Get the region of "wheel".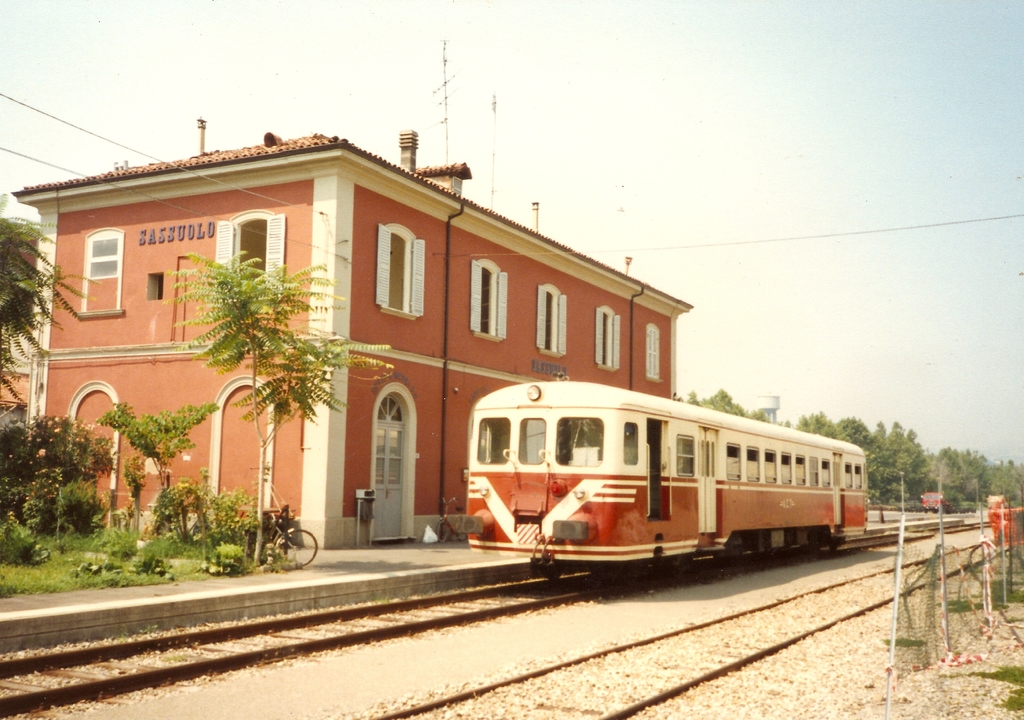
bbox=[539, 566, 564, 581].
